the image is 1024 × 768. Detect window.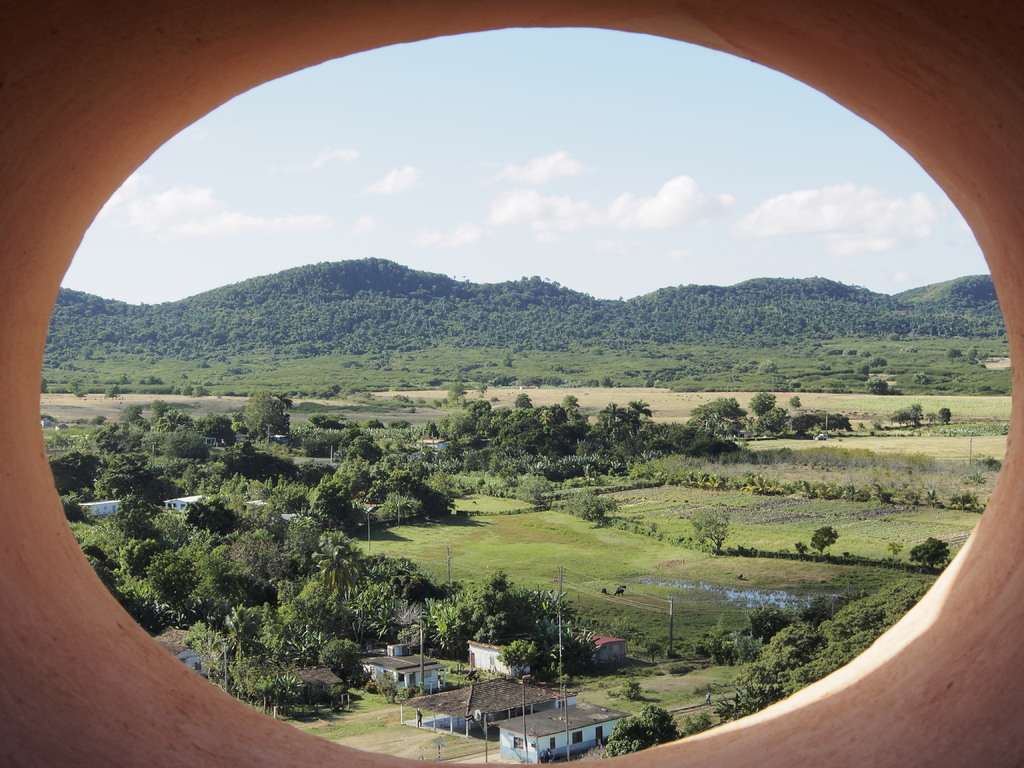
Detection: [507,732,525,751].
